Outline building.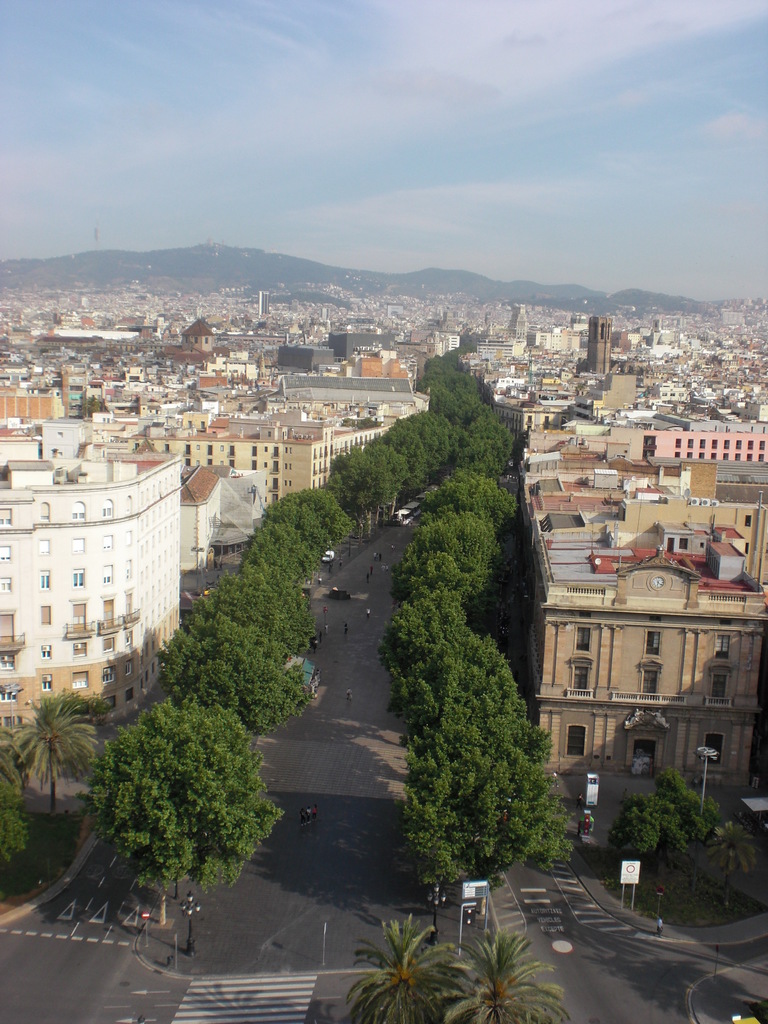
Outline: rect(529, 524, 767, 776).
